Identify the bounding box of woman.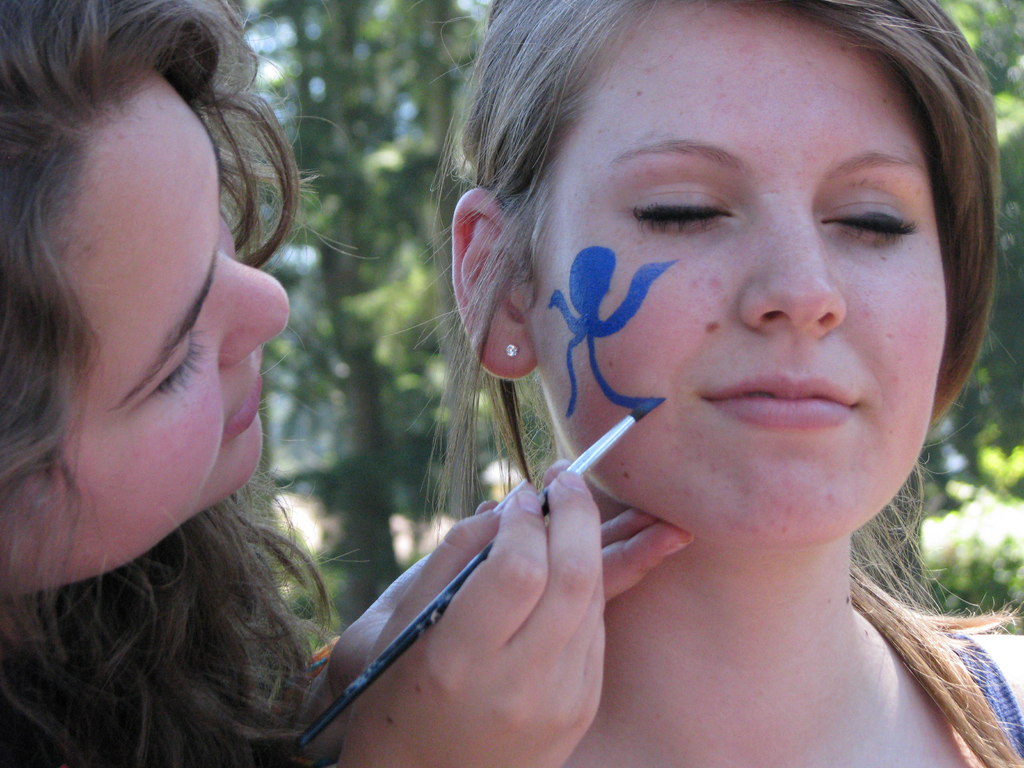
left=0, top=0, right=697, bottom=767.
